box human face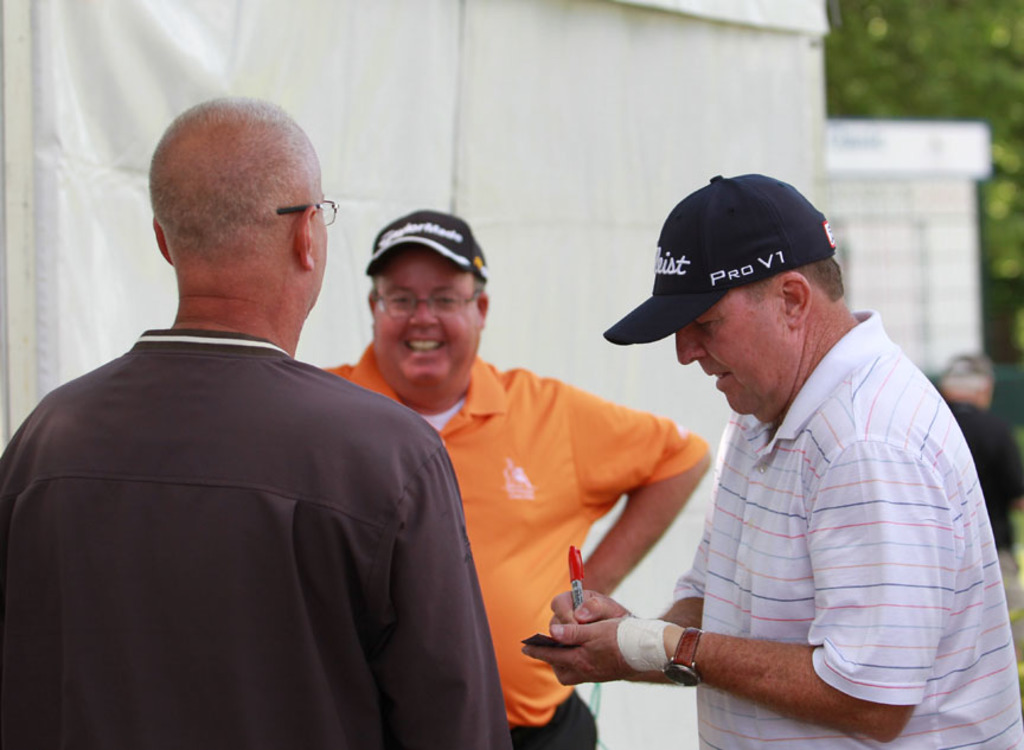
674:294:777:416
